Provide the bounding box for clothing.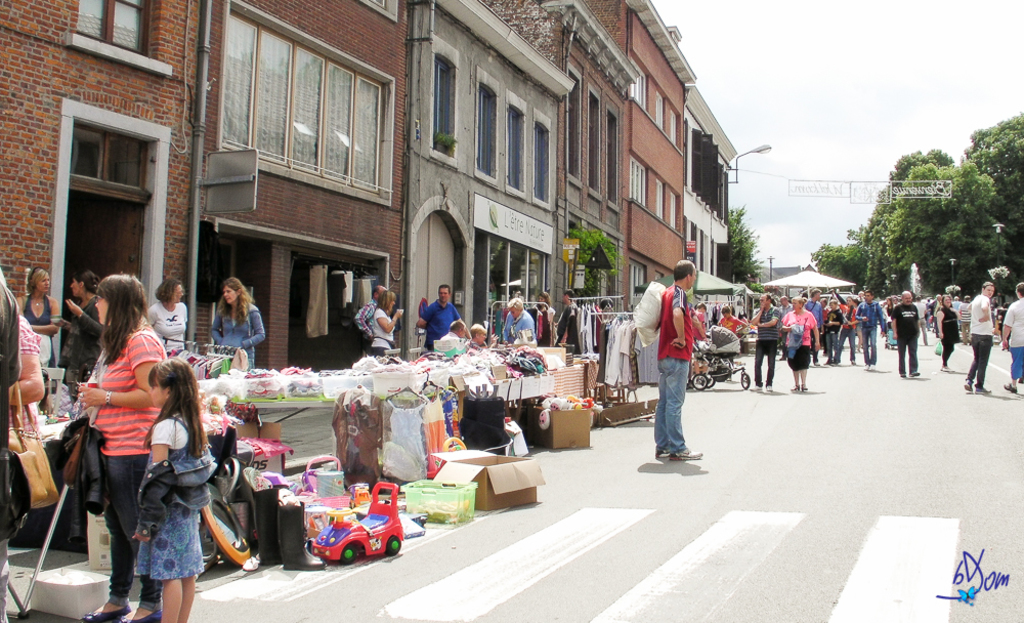
<box>208,299,265,360</box>.
